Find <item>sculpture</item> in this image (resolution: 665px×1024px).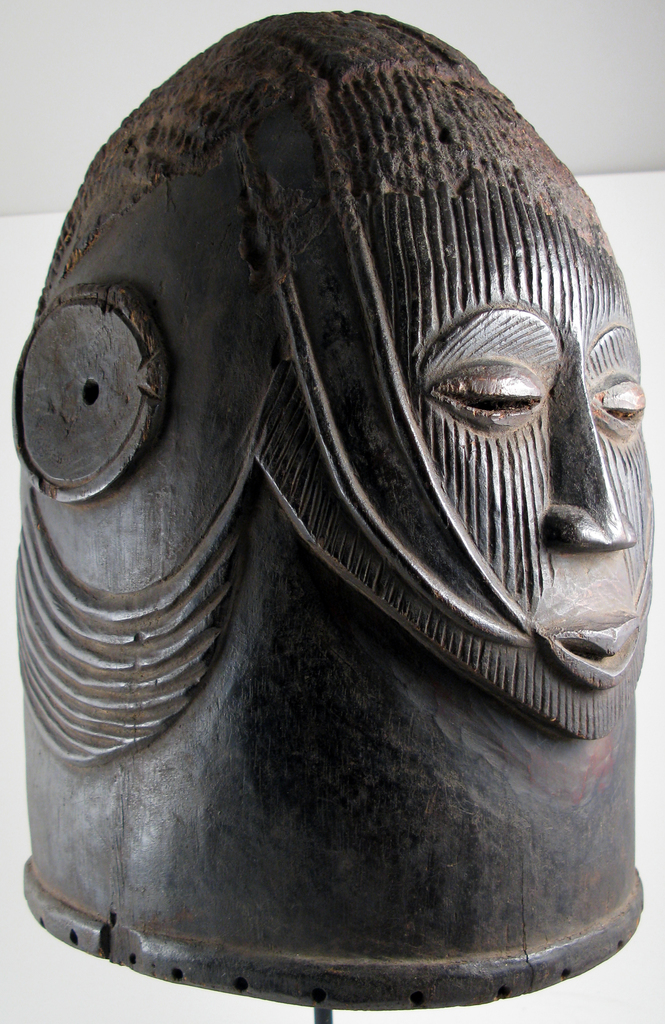
pyautogui.locateOnScreen(25, 34, 643, 1005).
